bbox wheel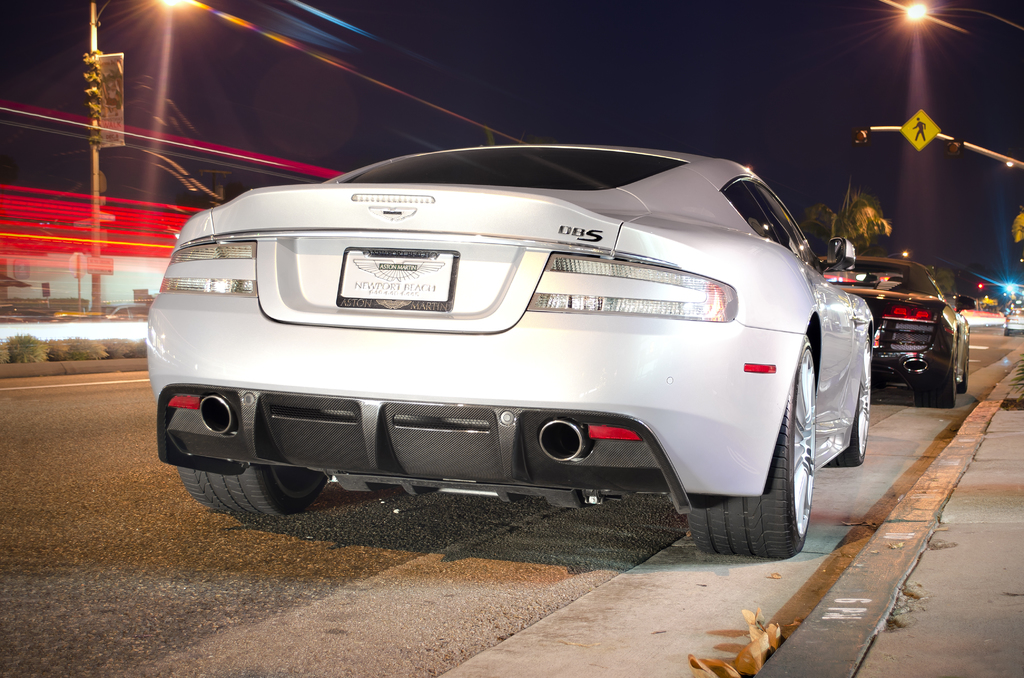
178,462,328,515
